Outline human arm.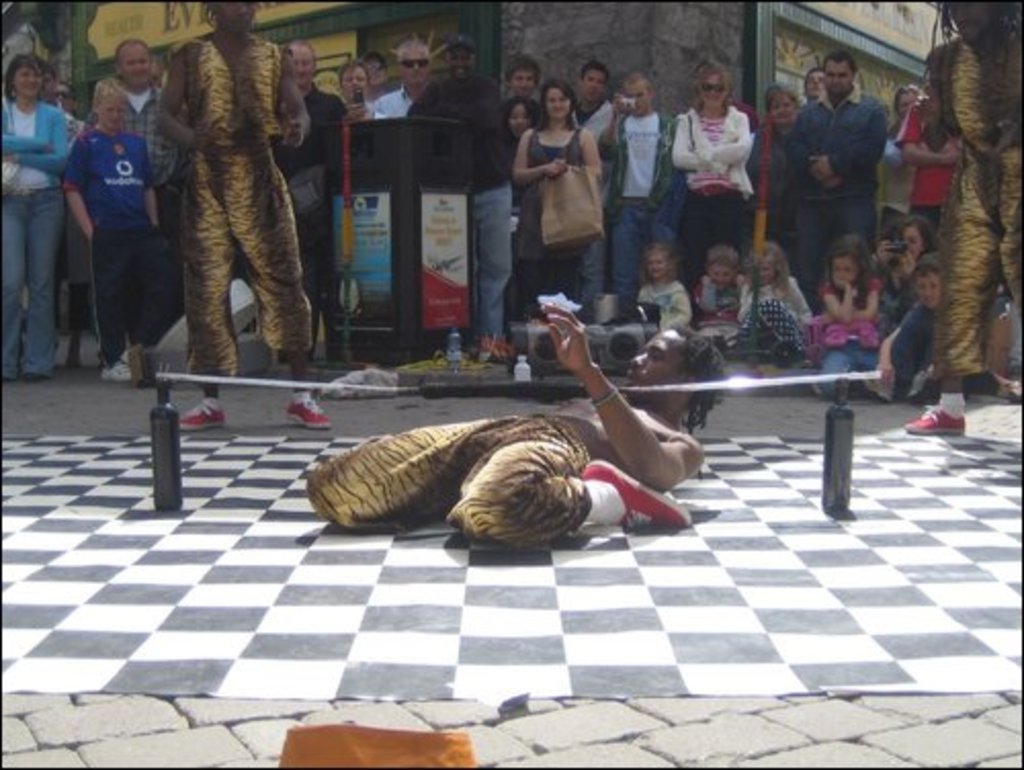
Outline: BBox(657, 283, 690, 328).
